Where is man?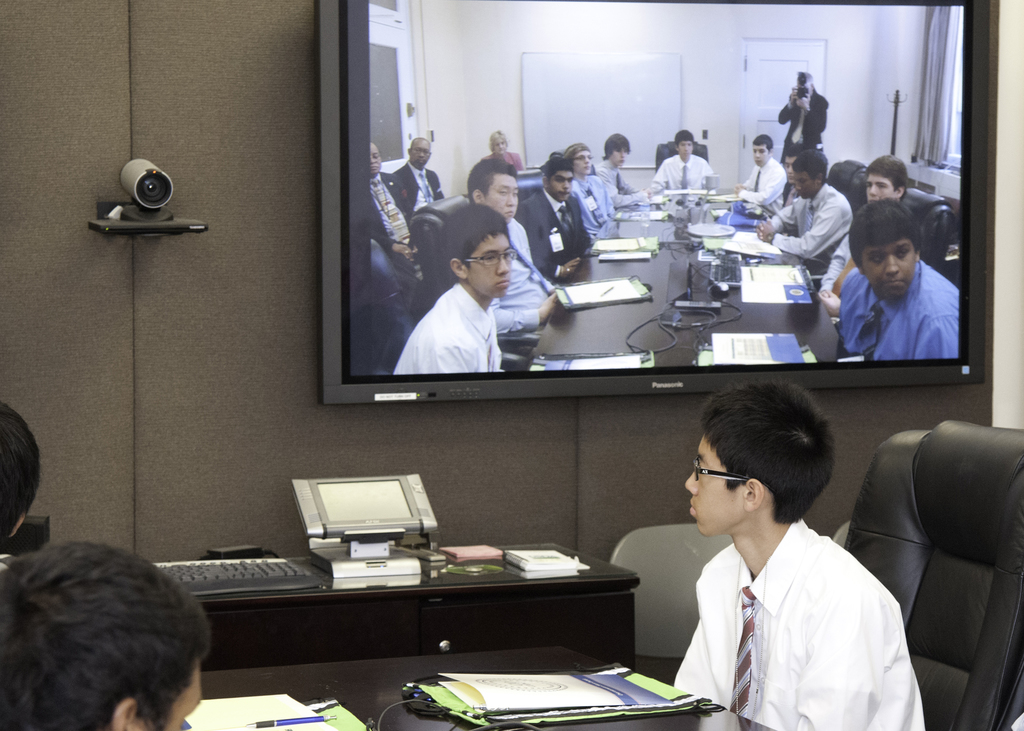
x1=756 y1=147 x2=853 y2=267.
